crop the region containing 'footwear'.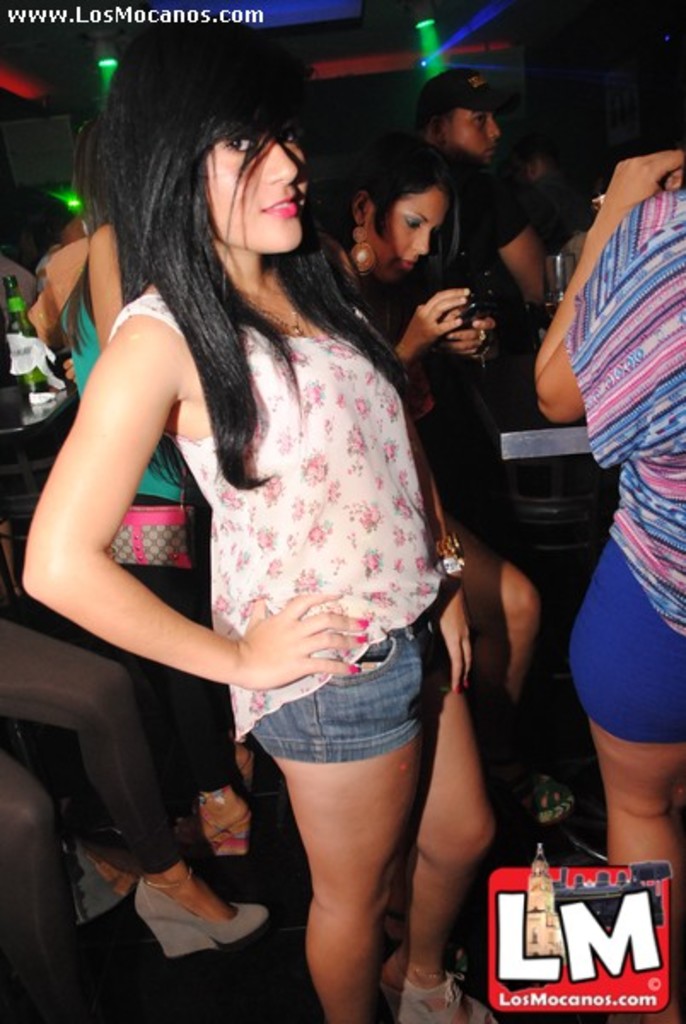
Crop region: bbox(370, 934, 410, 1021).
